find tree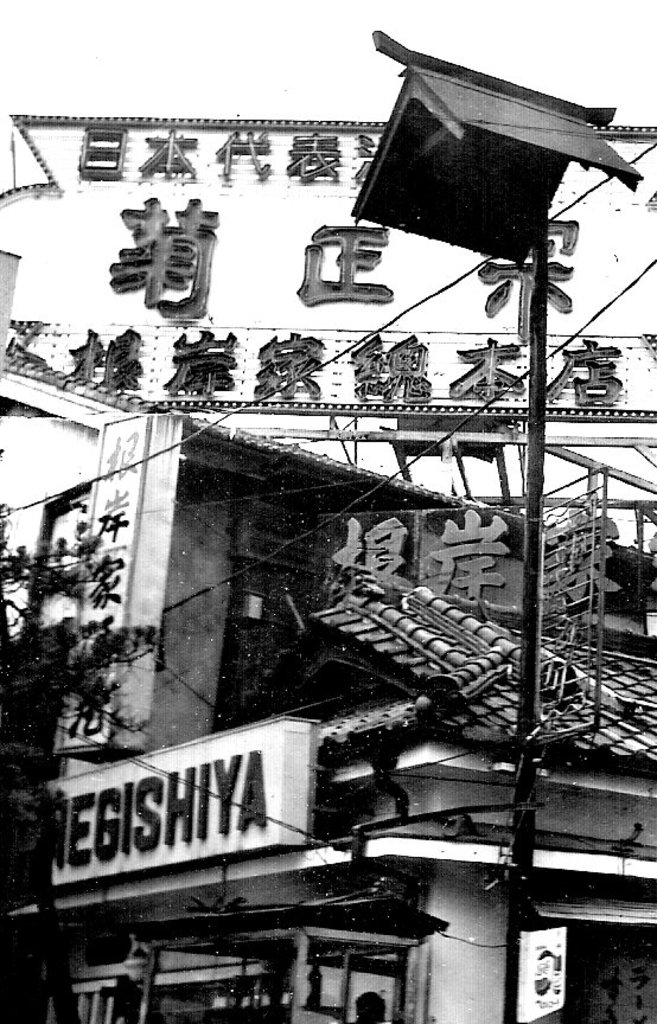
x1=0 y1=521 x2=157 y2=1023
